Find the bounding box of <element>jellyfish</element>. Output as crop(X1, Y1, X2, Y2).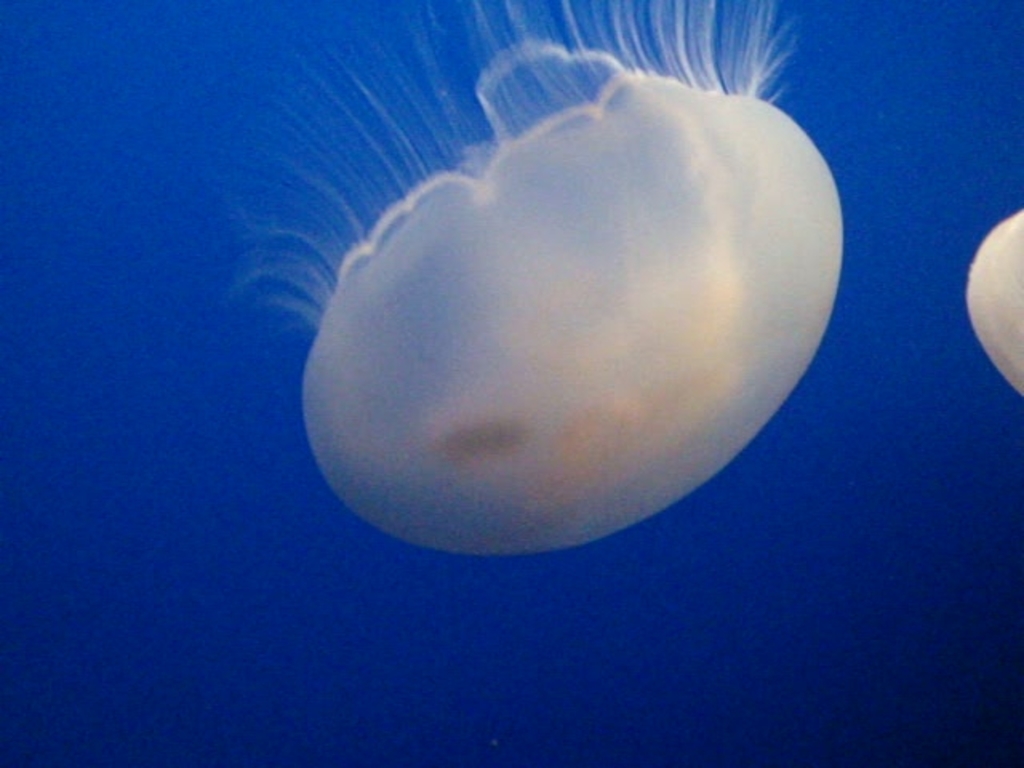
crop(971, 205, 1022, 406).
